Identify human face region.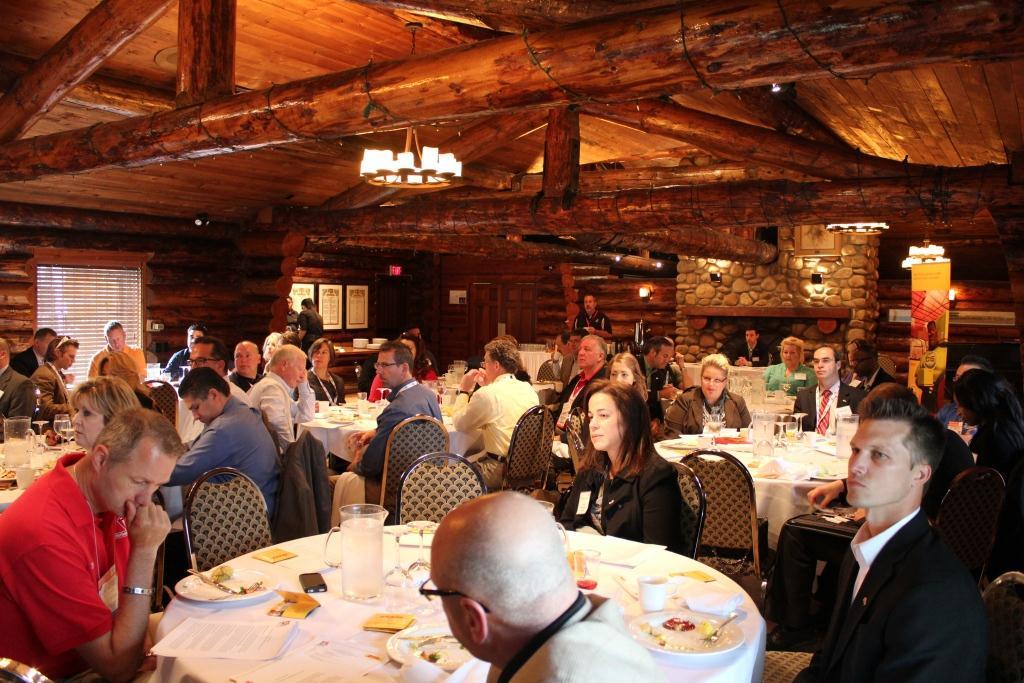
Region: (left=851, top=419, right=906, bottom=505).
